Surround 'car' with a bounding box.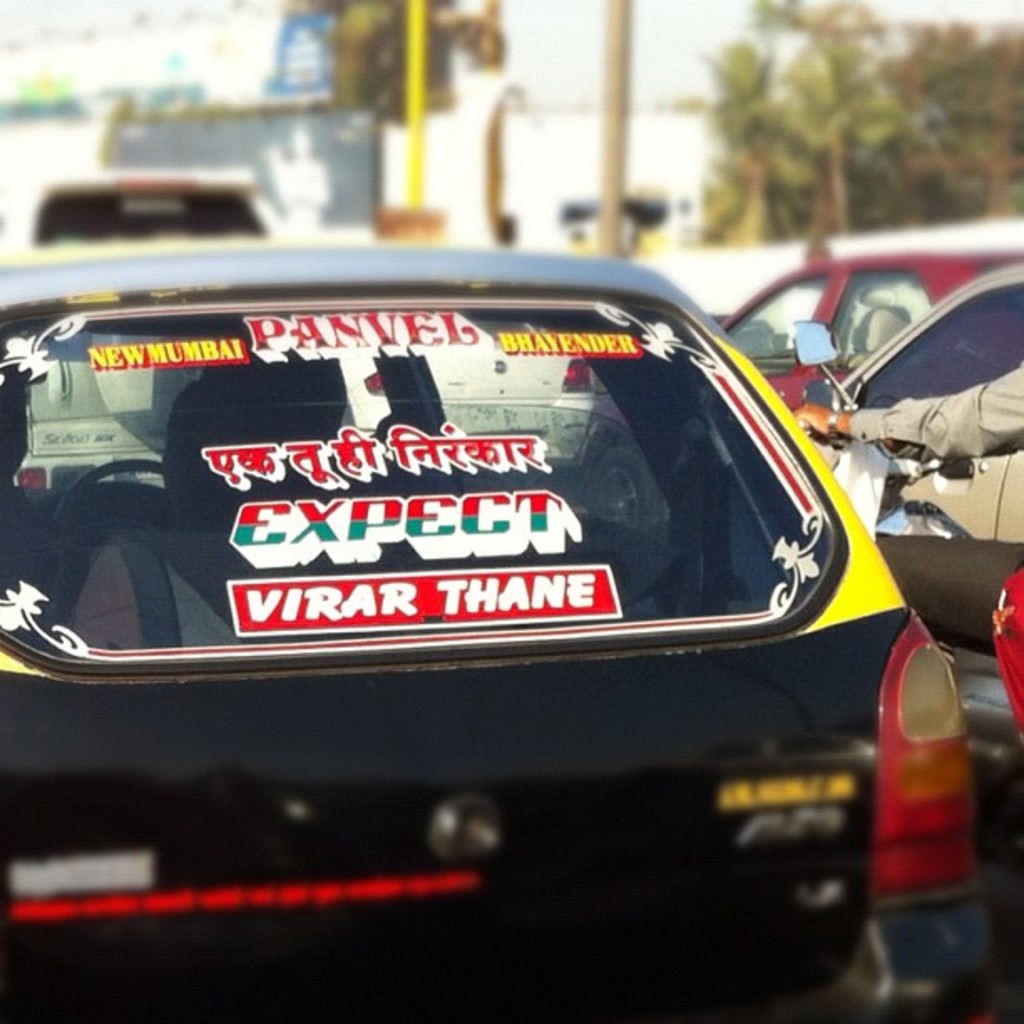
0:156:281:238.
